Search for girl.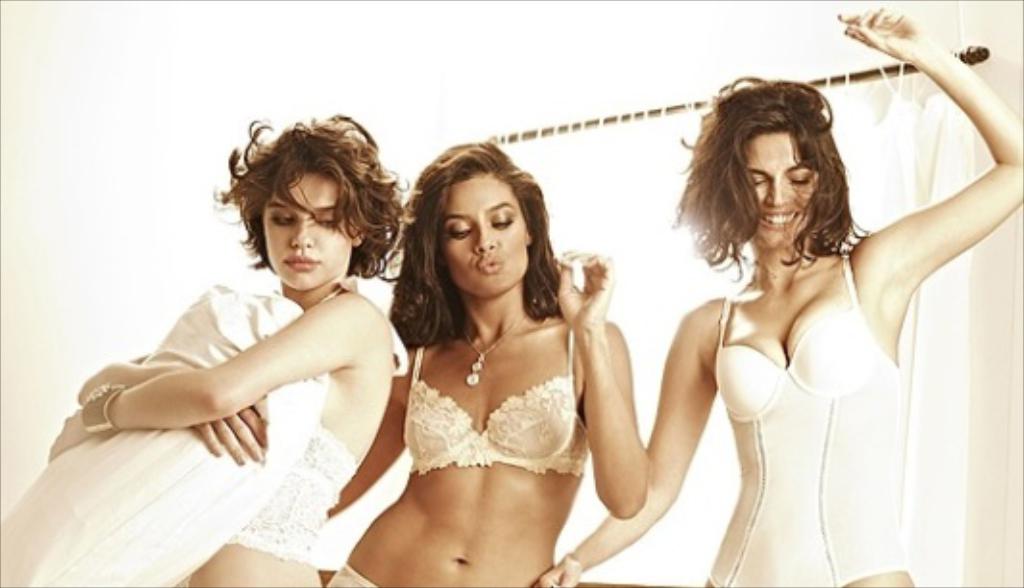
Found at (323, 140, 653, 586).
